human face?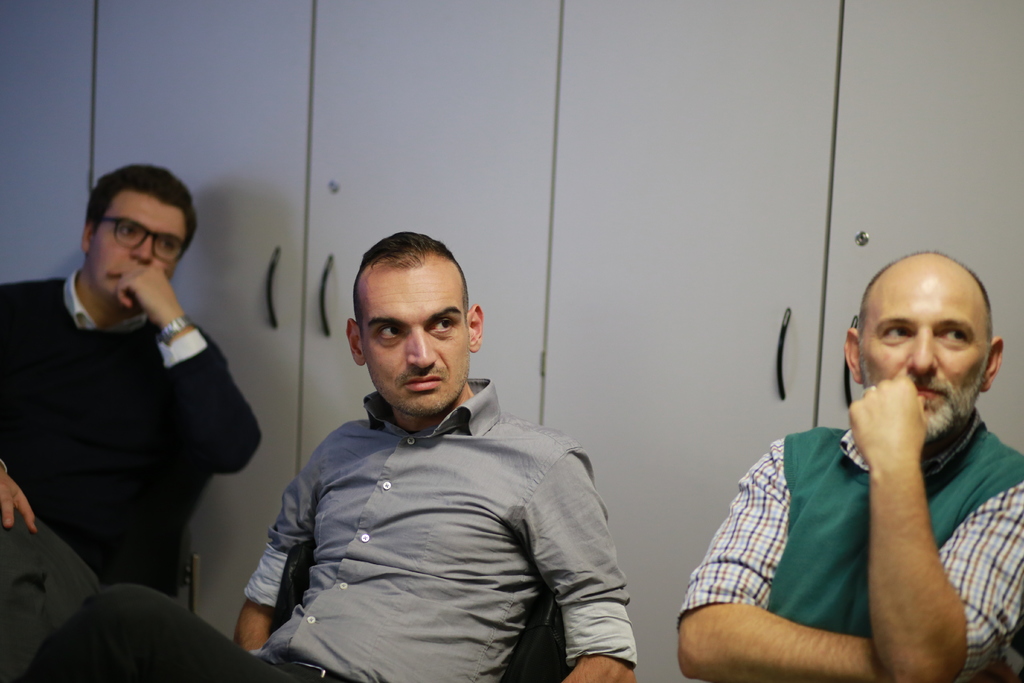
pyautogui.locateOnScreen(360, 270, 469, 415)
